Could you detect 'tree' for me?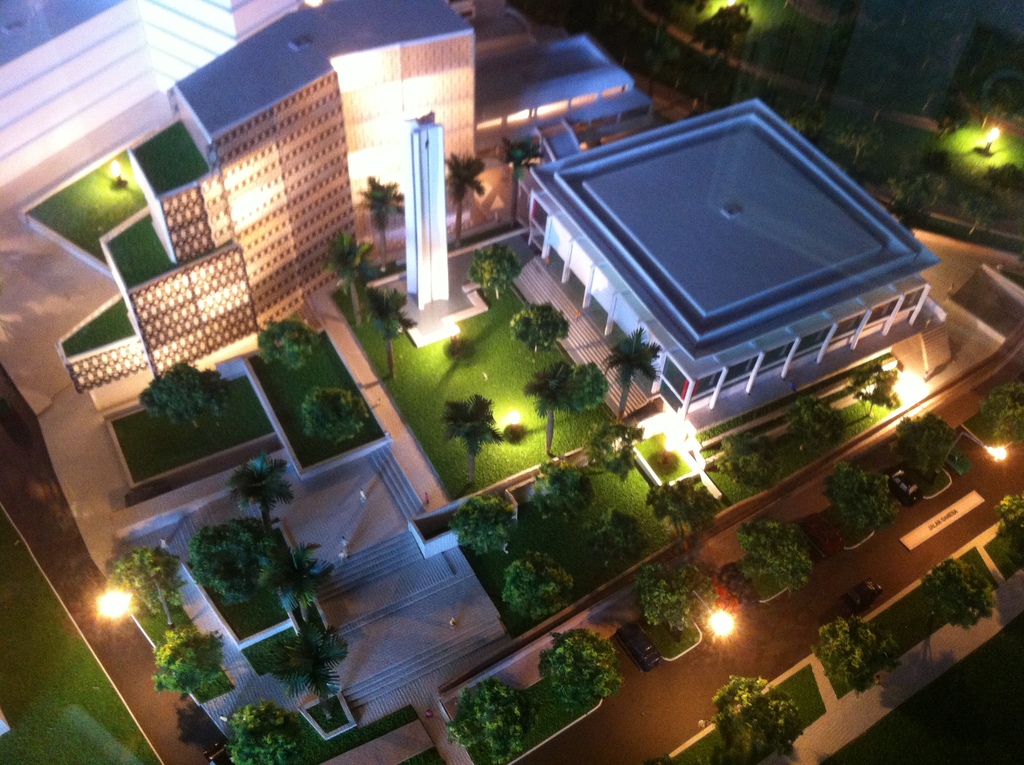
Detection result: detection(974, 381, 1023, 444).
